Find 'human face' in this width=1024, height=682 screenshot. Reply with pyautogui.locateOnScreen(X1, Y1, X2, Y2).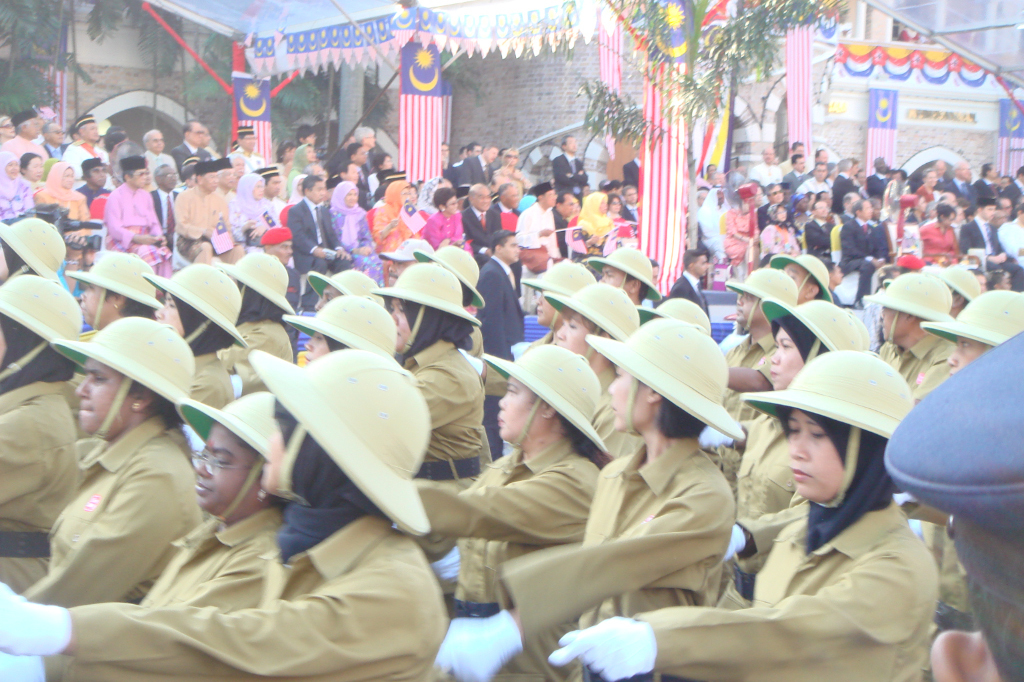
pyautogui.locateOnScreen(754, 189, 763, 205).
